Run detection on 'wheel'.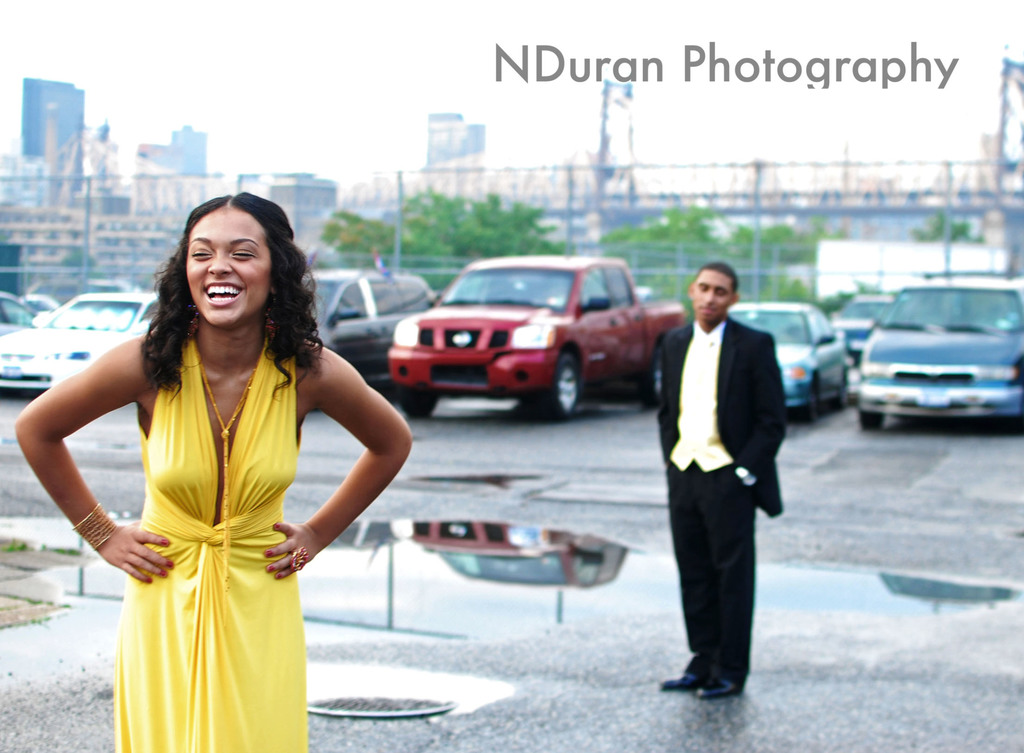
Result: 799 379 817 423.
